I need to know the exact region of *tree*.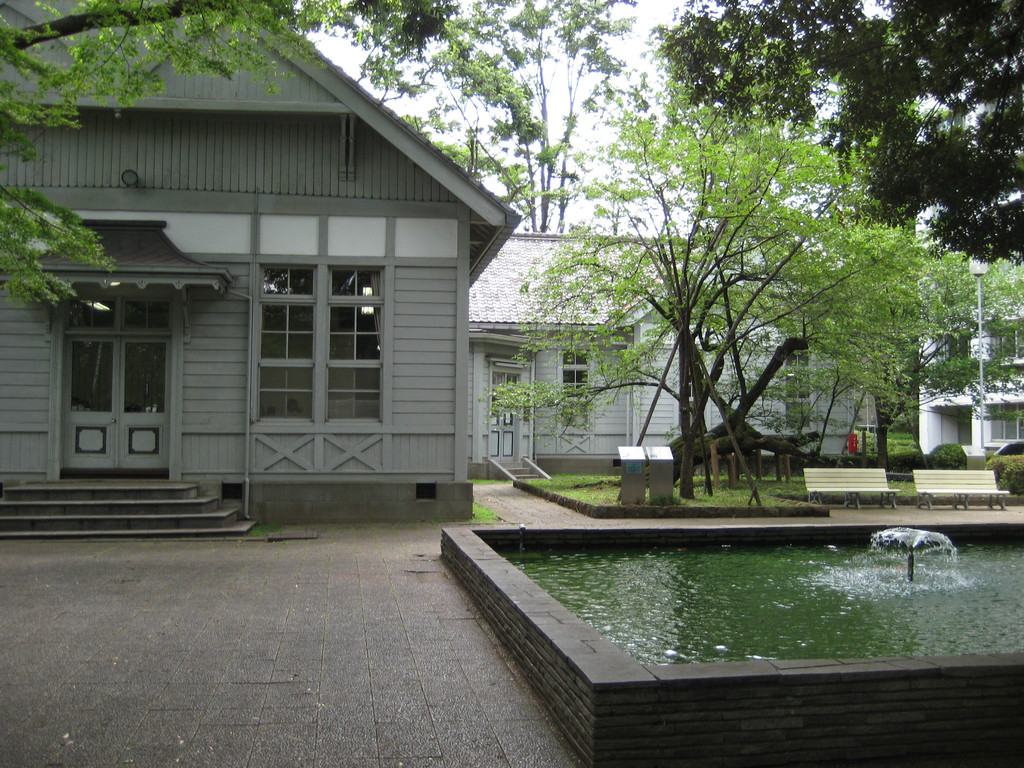
Region: [x1=0, y1=0, x2=682, y2=363].
